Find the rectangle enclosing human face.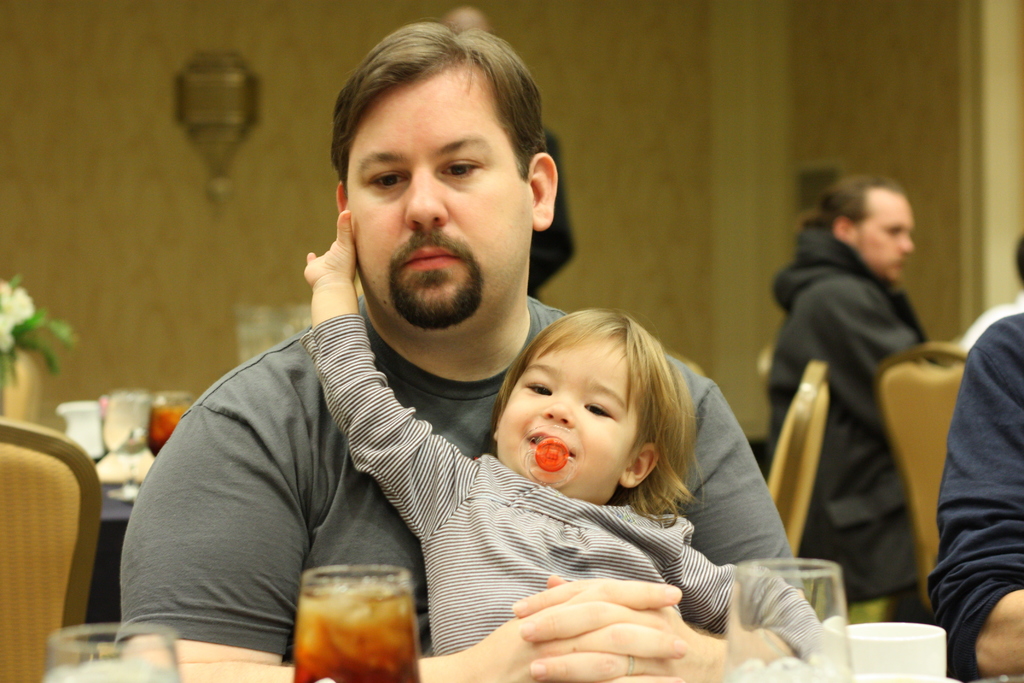
pyautogui.locateOnScreen(344, 72, 532, 327).
